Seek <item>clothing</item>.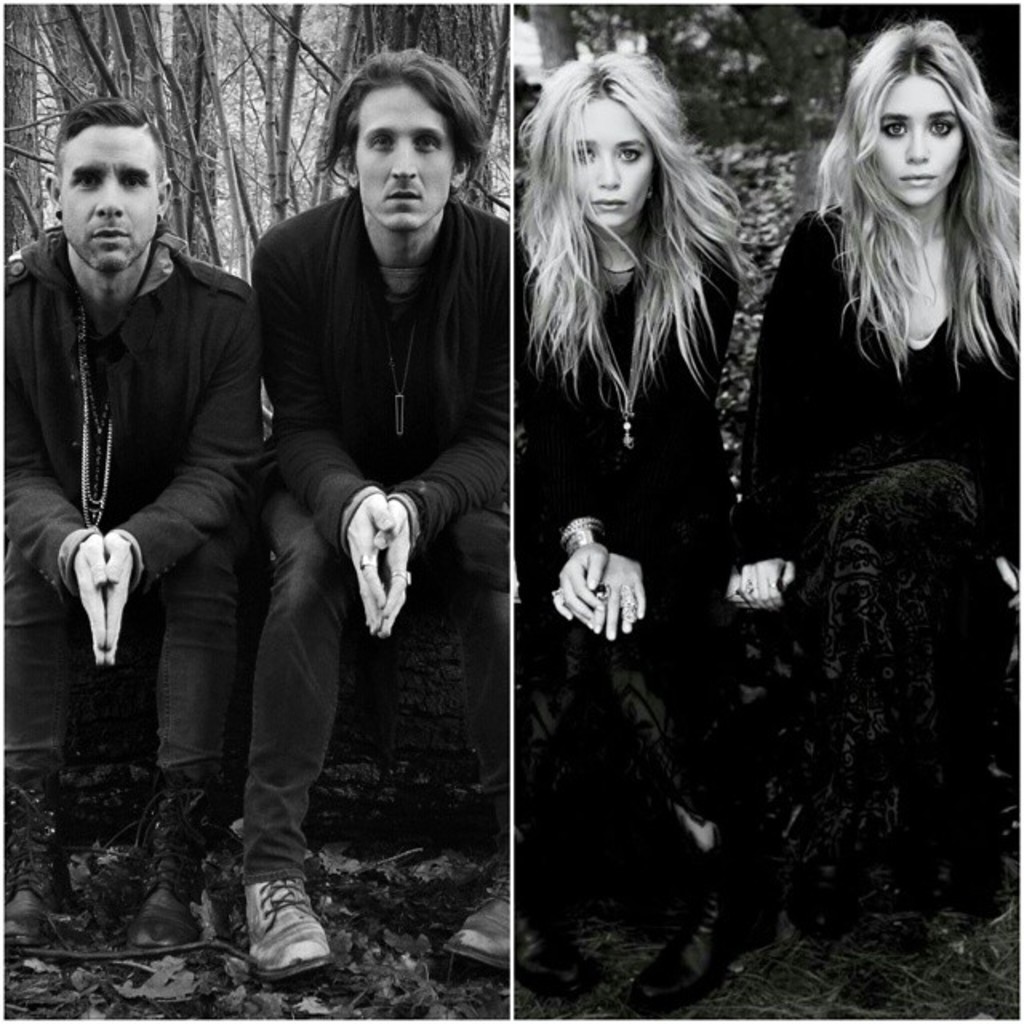
detection(240, 189, 509, 883).
